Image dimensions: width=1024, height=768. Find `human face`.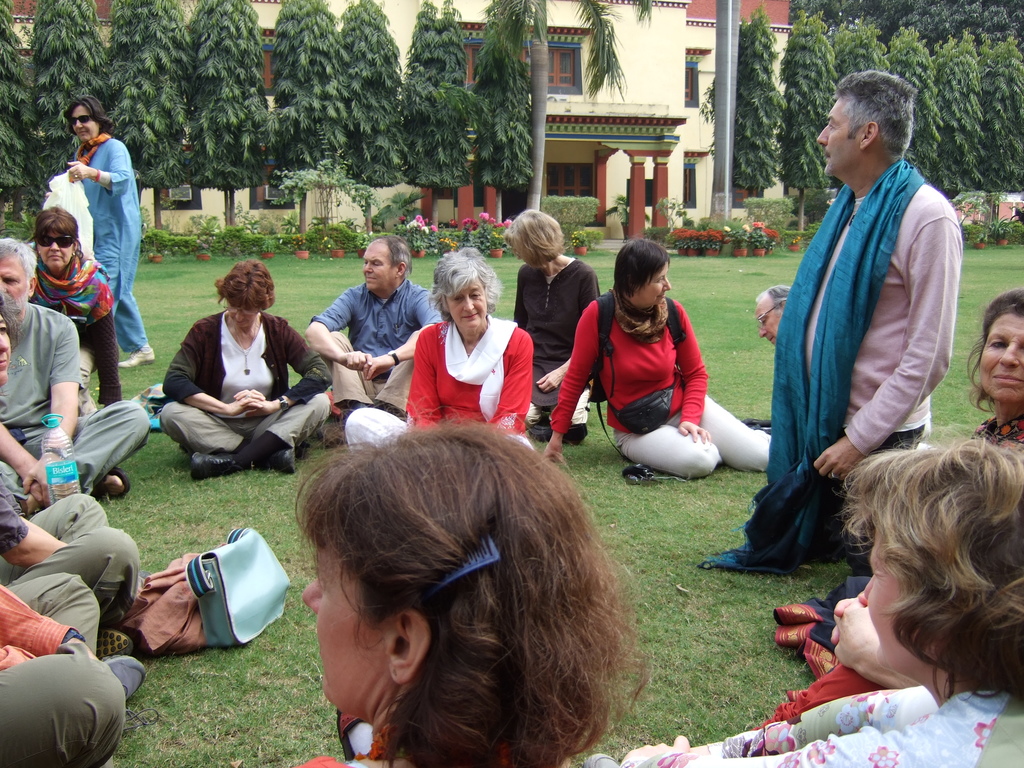
BBox(70, 103, 99, 141).
